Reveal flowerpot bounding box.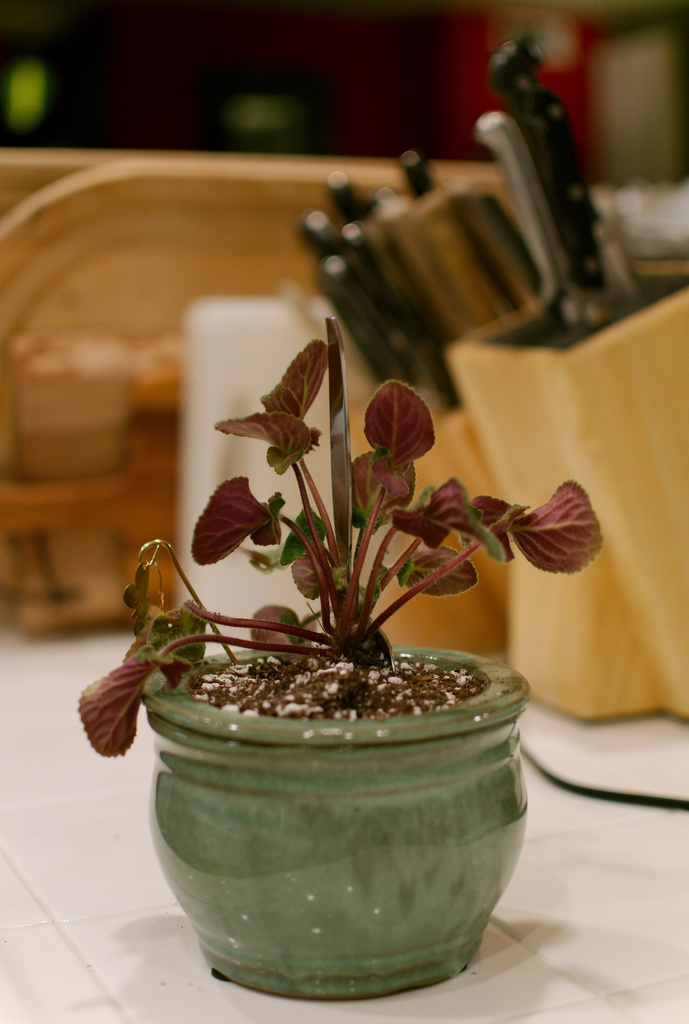
Revealed: BBox(149, 641, 532, 1000).
